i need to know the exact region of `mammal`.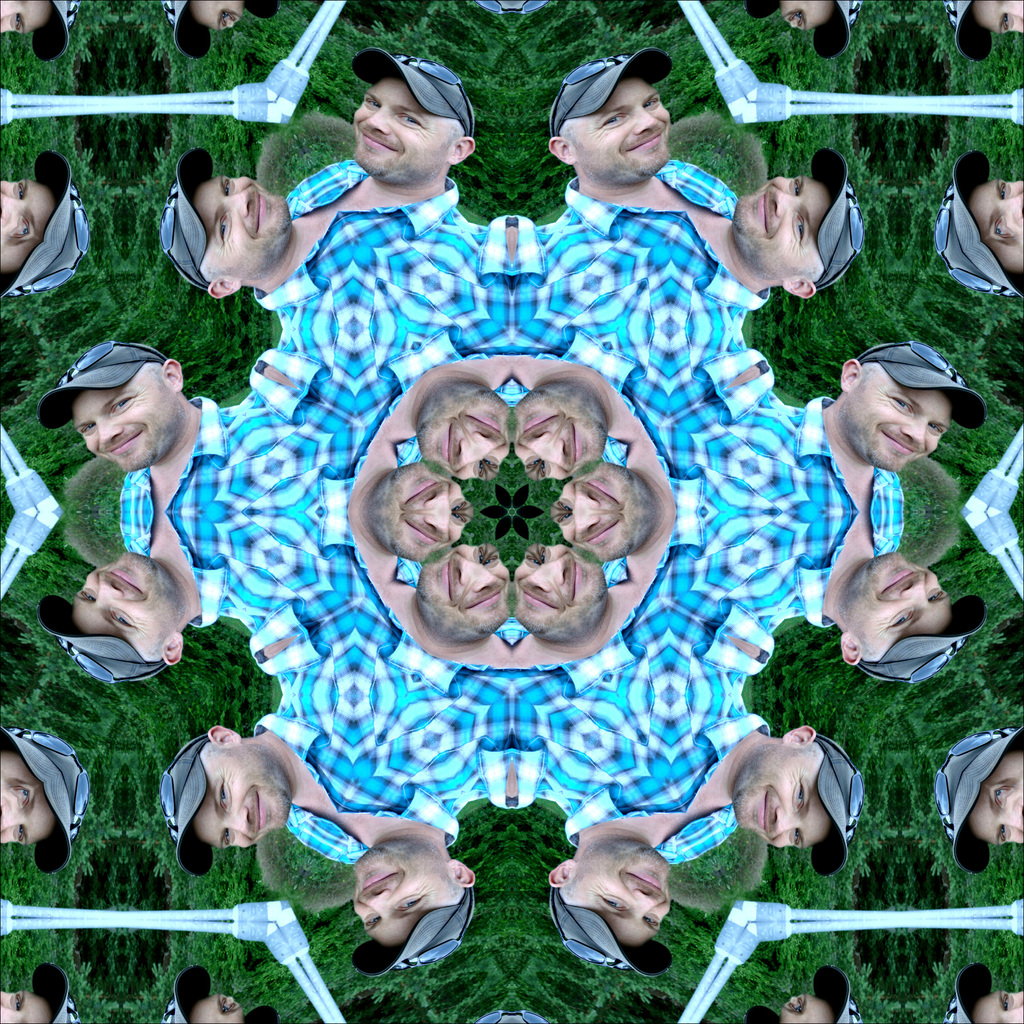
Region: box(168, 0, 282, 57).
